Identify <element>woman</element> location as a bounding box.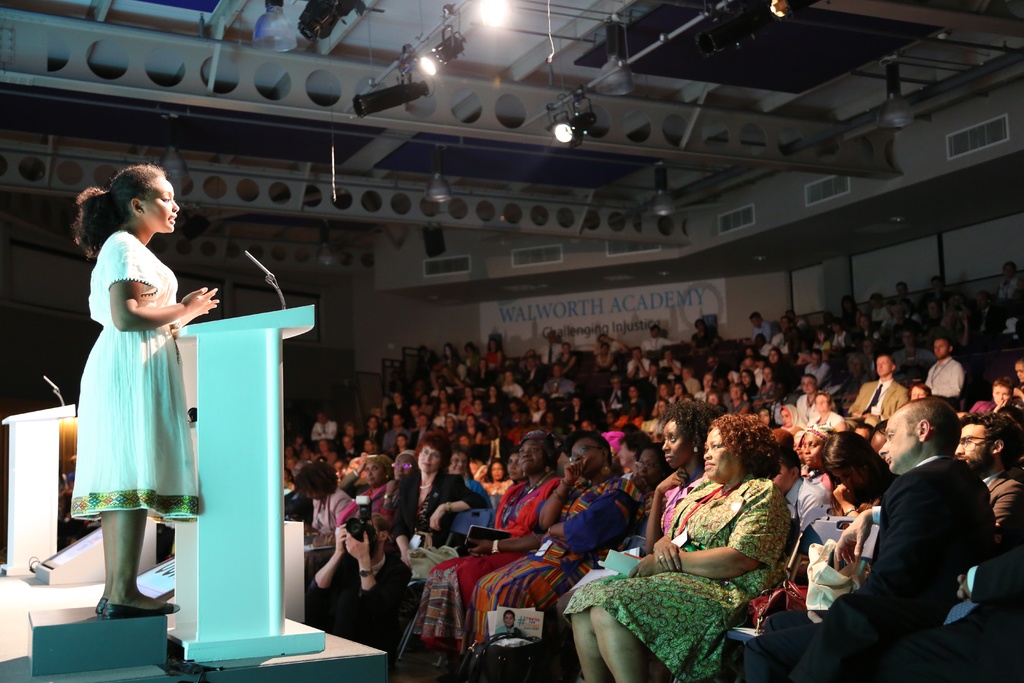
bbox(767, 348, 781, 368).
